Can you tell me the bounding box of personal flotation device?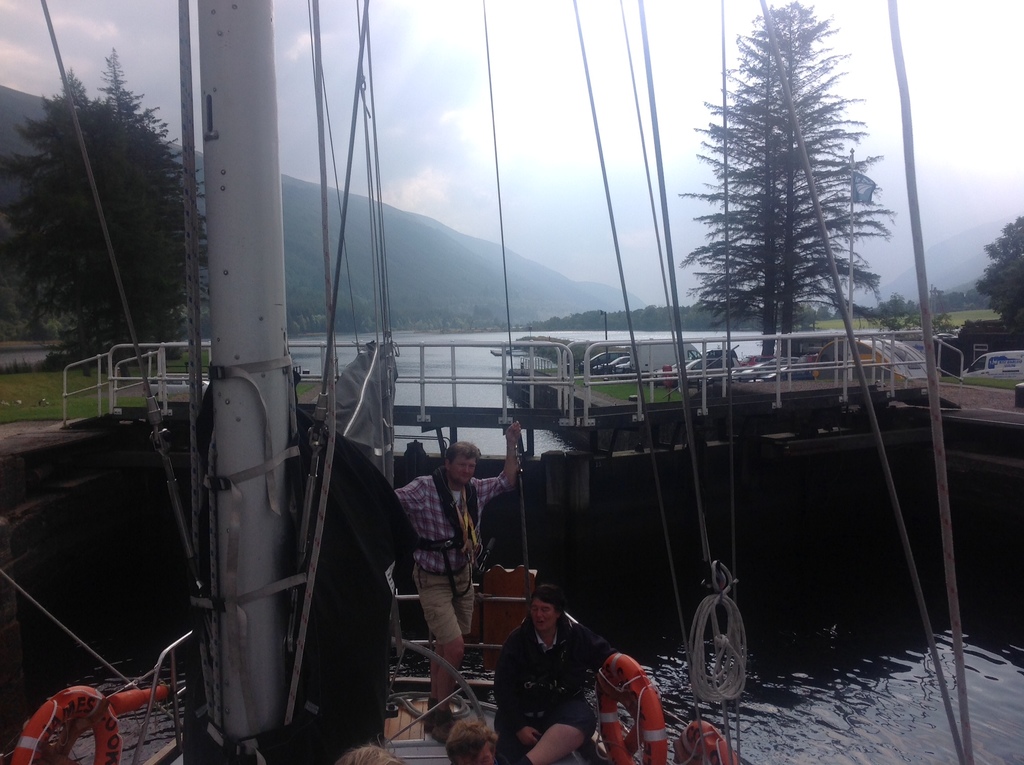
420,466,484,570.
